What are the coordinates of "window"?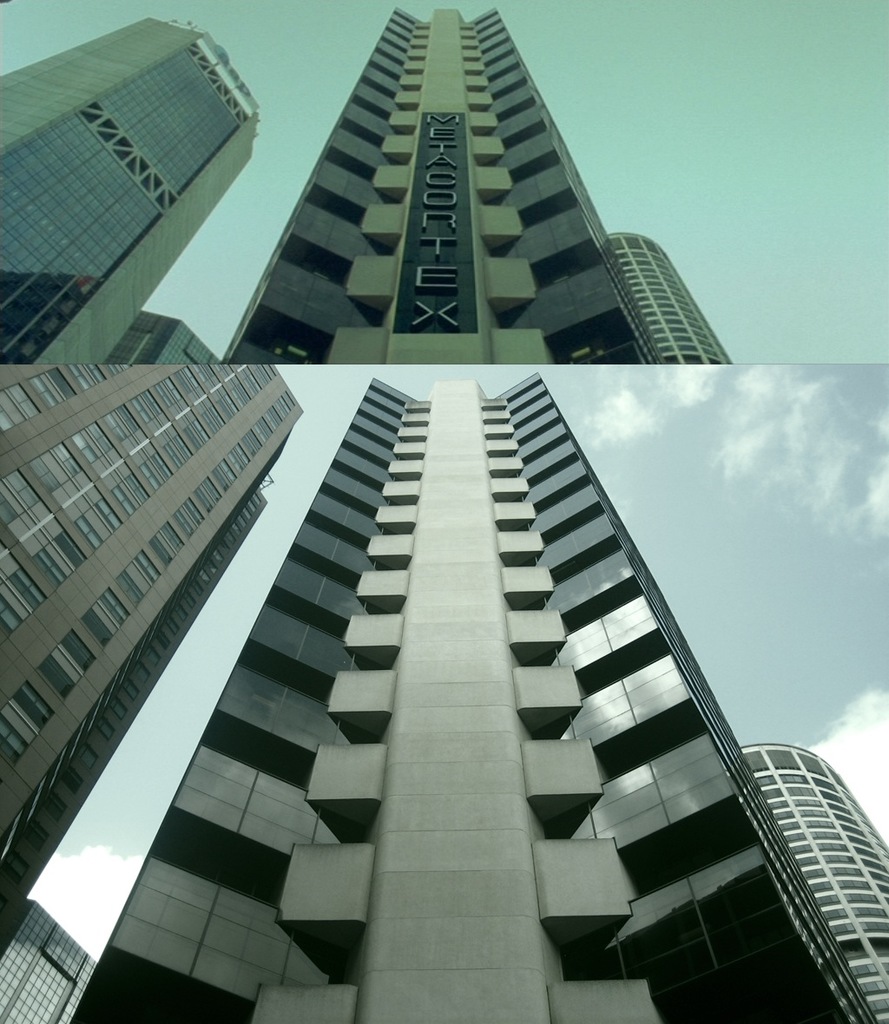
254, 418, 274, 448.
